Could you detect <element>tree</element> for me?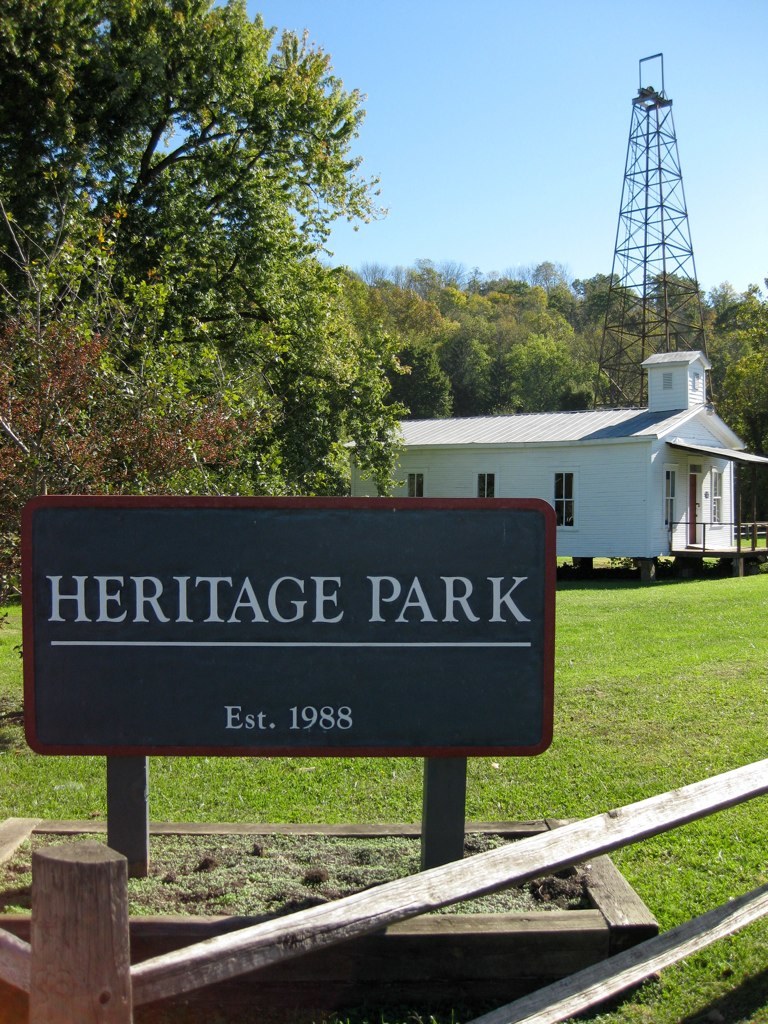
Detection result: (365,278,448,351).
